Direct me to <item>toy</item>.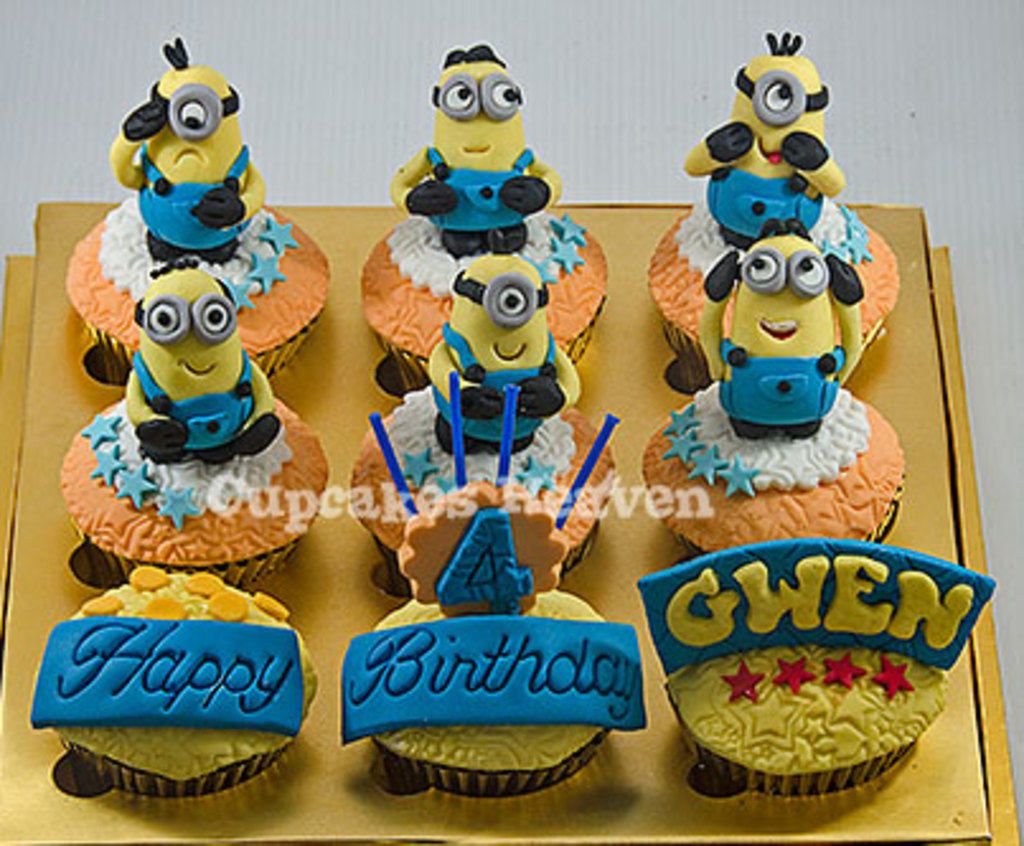
Direction: (717,462,760,503).
